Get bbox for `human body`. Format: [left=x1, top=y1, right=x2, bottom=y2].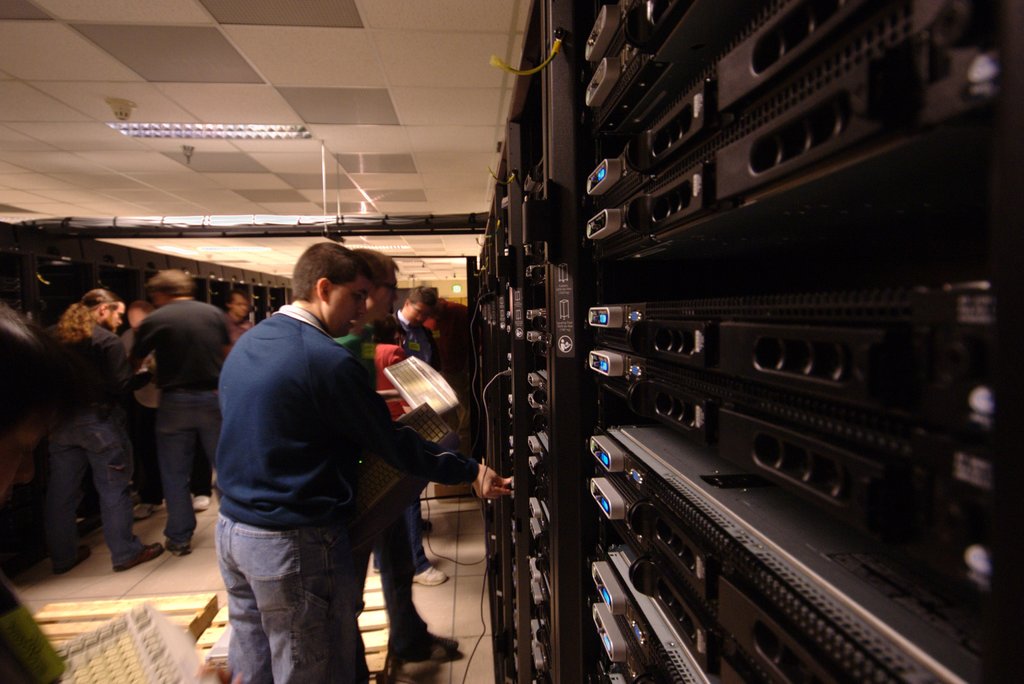
[left=129, top=271, right=237, bottom=550].
